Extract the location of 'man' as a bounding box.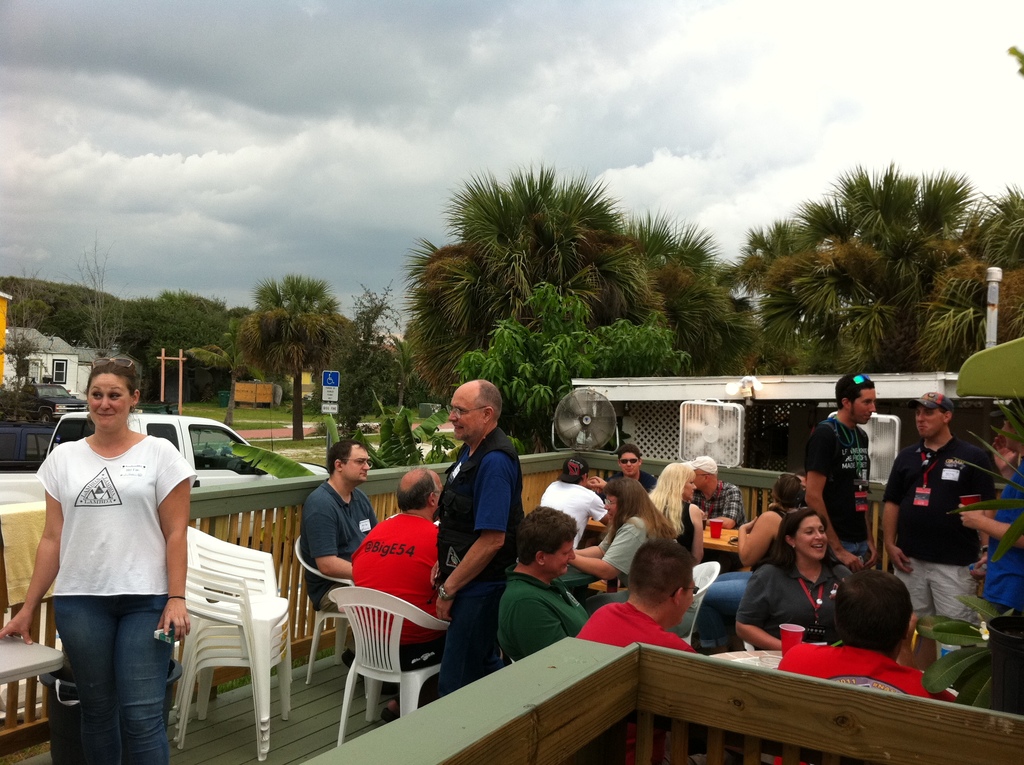
885,394,1006,661.
